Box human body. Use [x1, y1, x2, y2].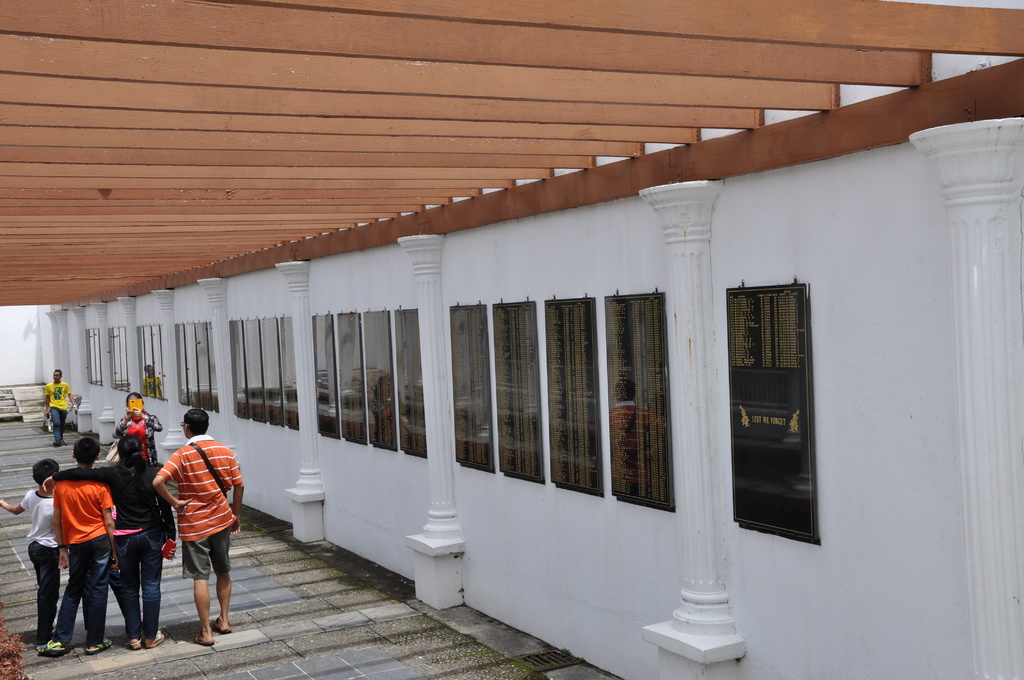
[44, 435, 173, 649].
